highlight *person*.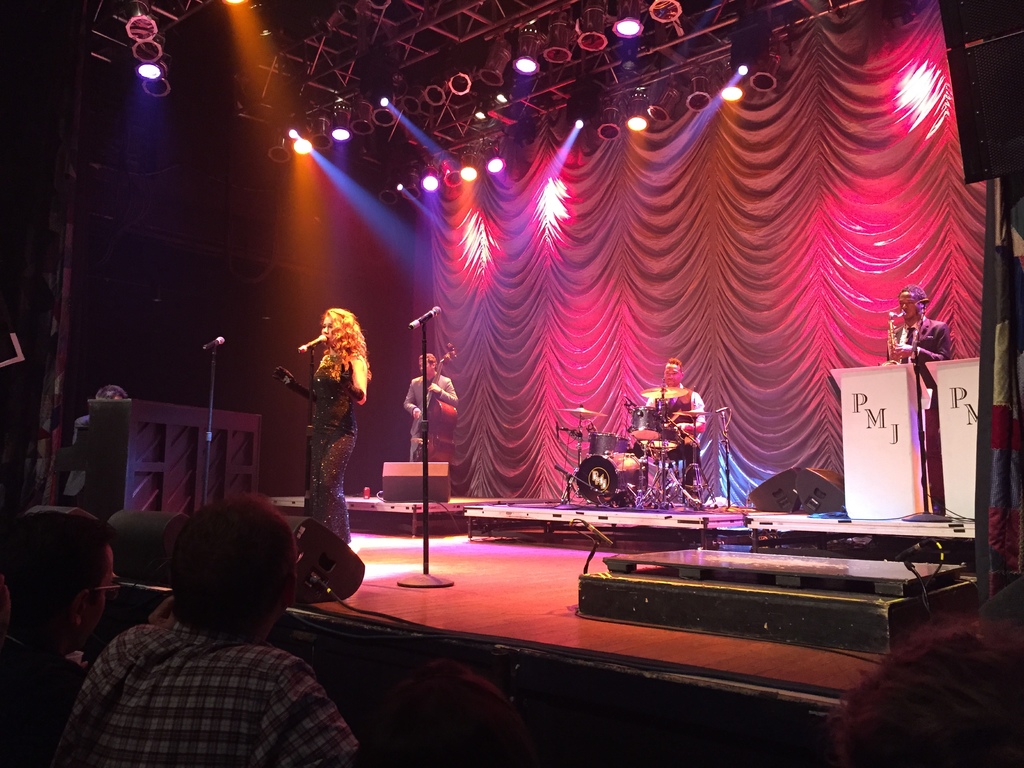
Highlighted region: locate(834, 611, 1023, 767).
